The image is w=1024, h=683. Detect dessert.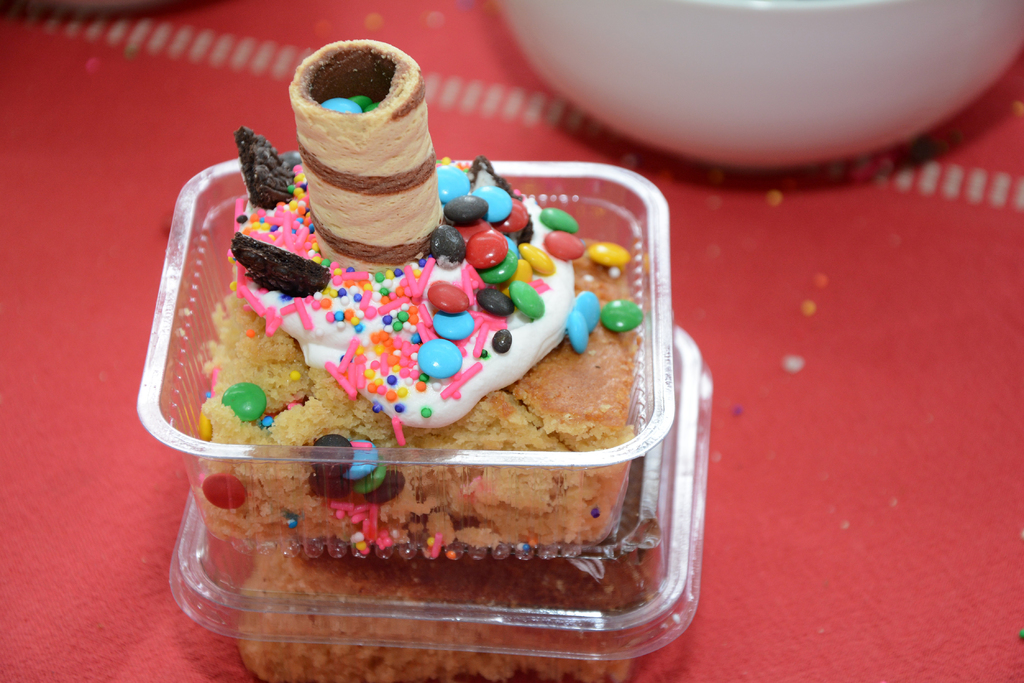
Detection: pyautogui.locateOnScreen(230, 559, 652, 682).
